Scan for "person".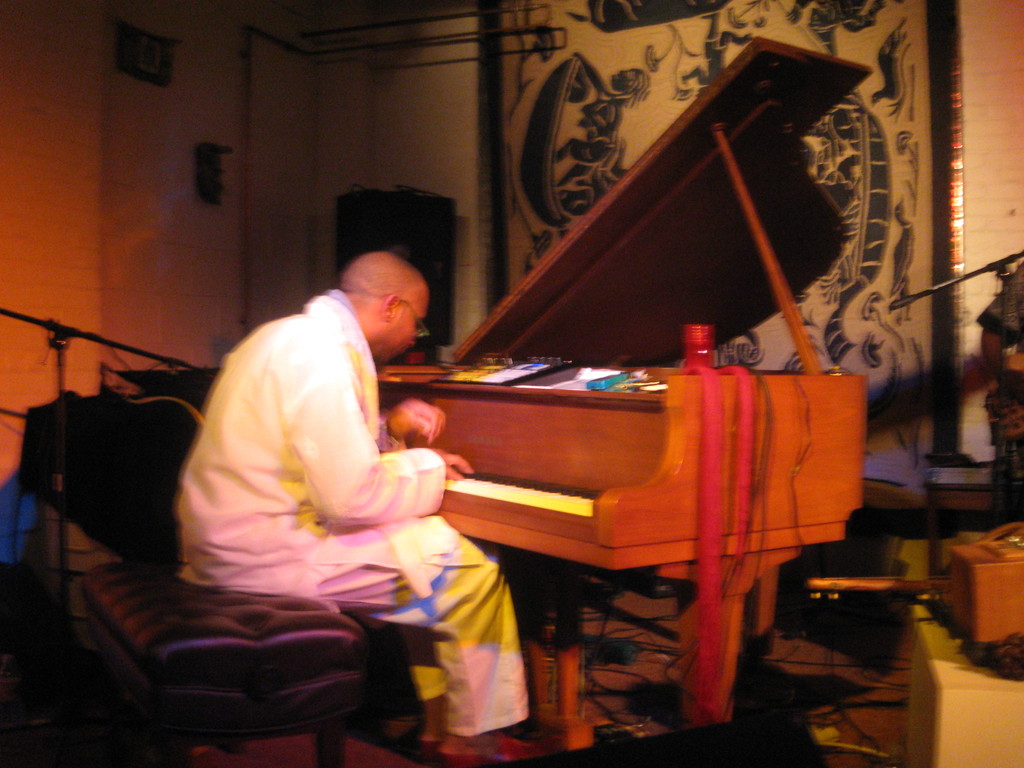
Scan result: [x1=181, y1=211, x2=484, y2=726].
